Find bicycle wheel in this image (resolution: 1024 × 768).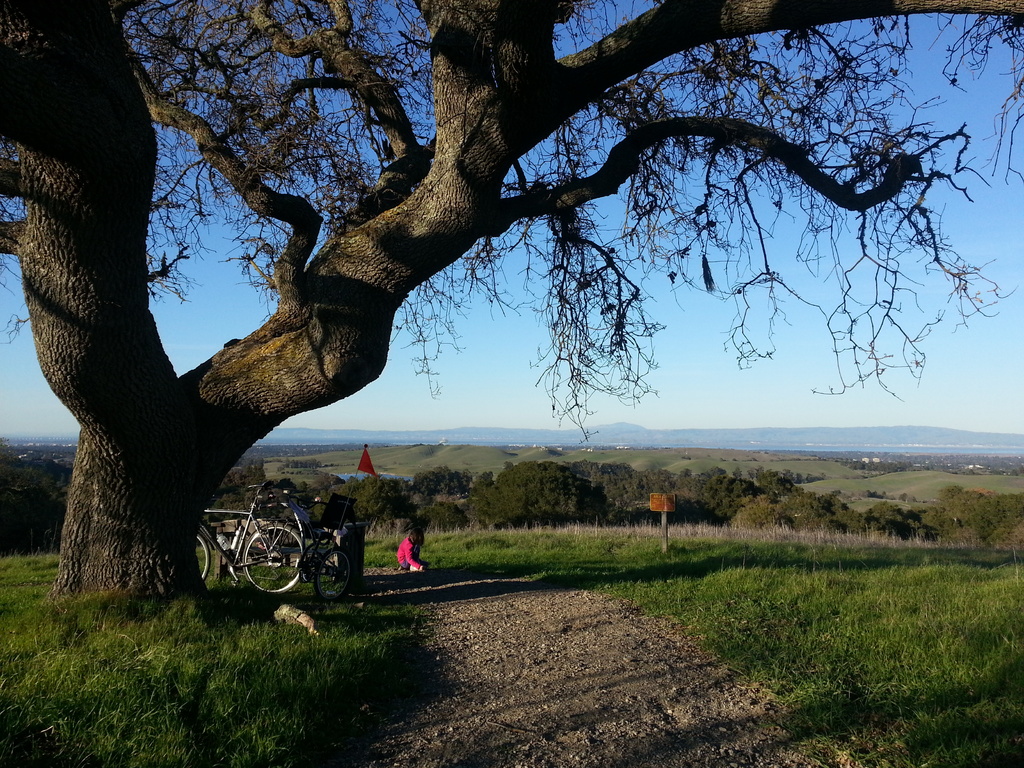
box=[313, 548, 351, 604].
